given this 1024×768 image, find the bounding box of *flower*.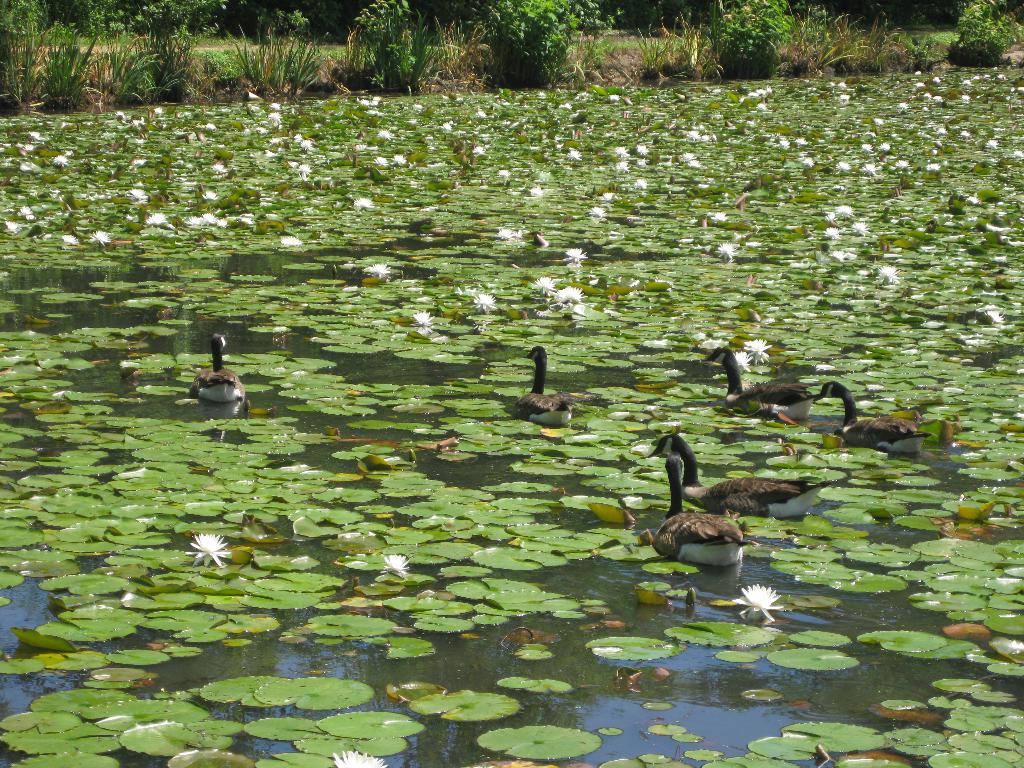
region(877, 264, 900, 282).
